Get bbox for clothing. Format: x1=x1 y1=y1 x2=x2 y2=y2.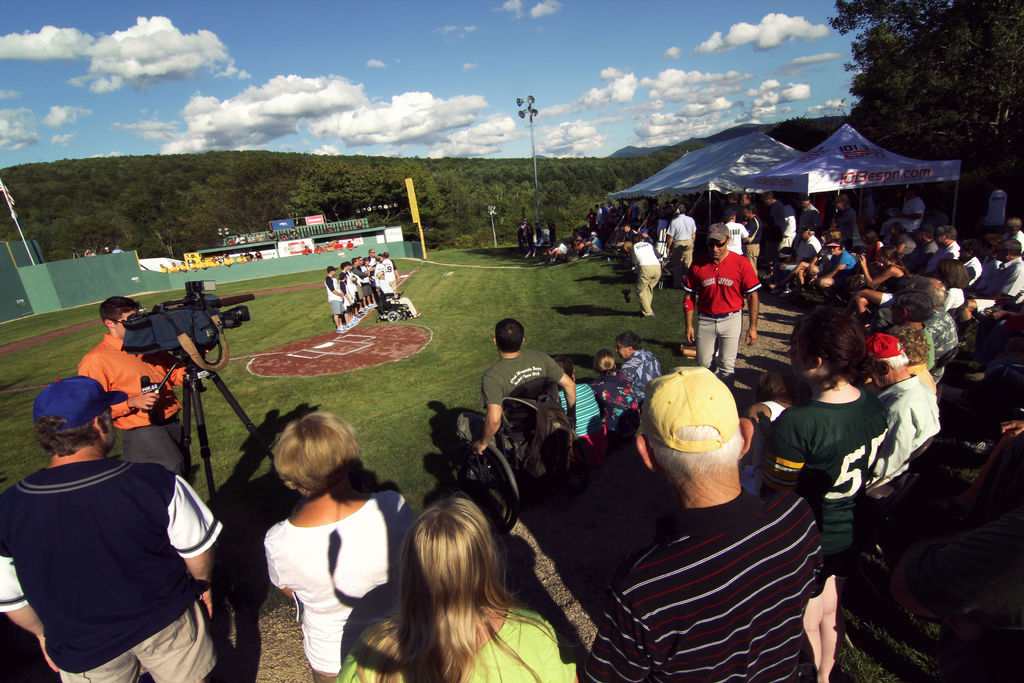
x1=665 y1=209 x2=699 y2=275.
